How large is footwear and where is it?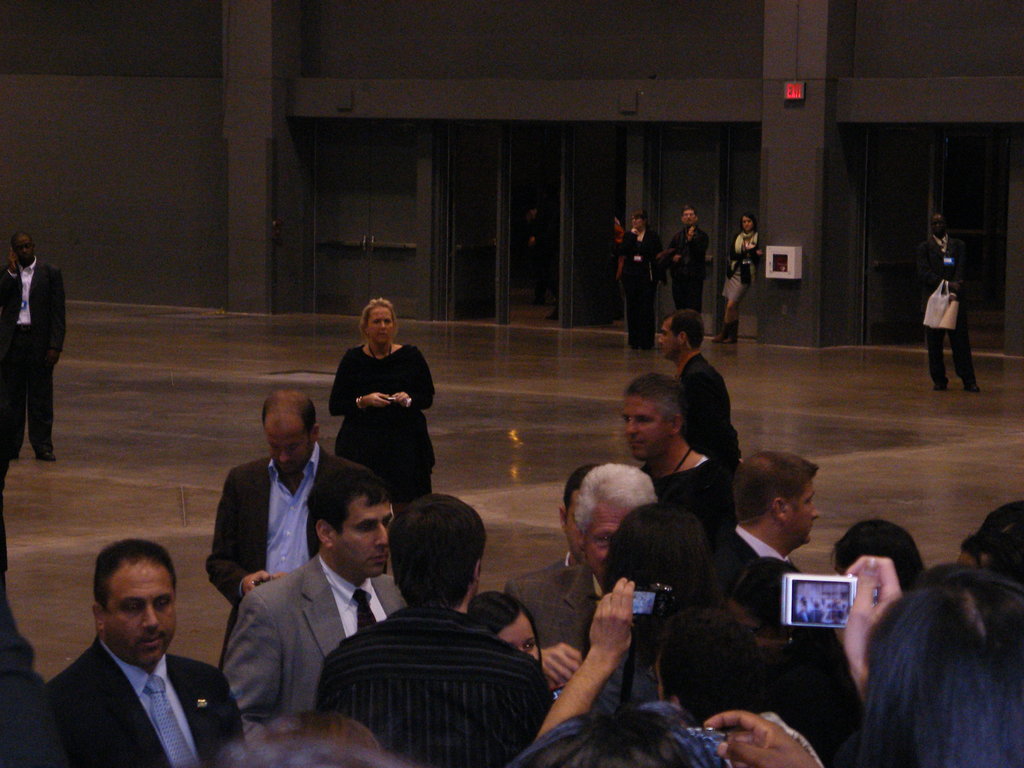
Bounding box: x1=962, y1=379, x2=980, y2=392.
